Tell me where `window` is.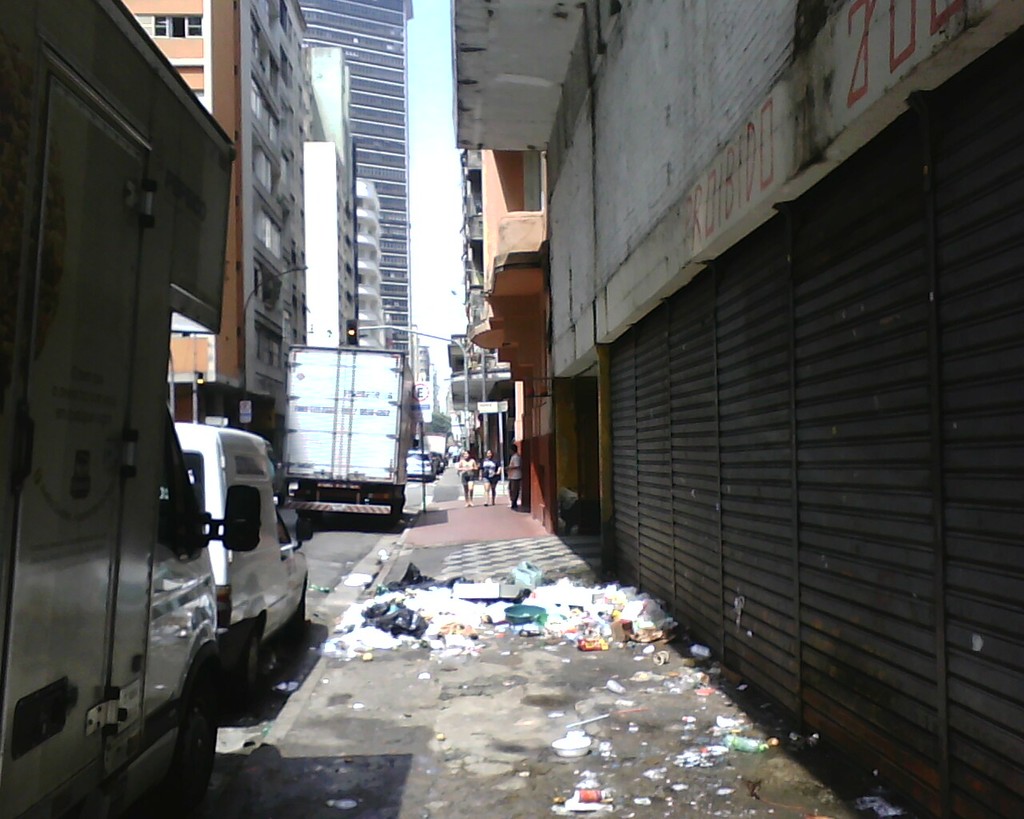
`window` is at detection(134, 16, 200, 36).
